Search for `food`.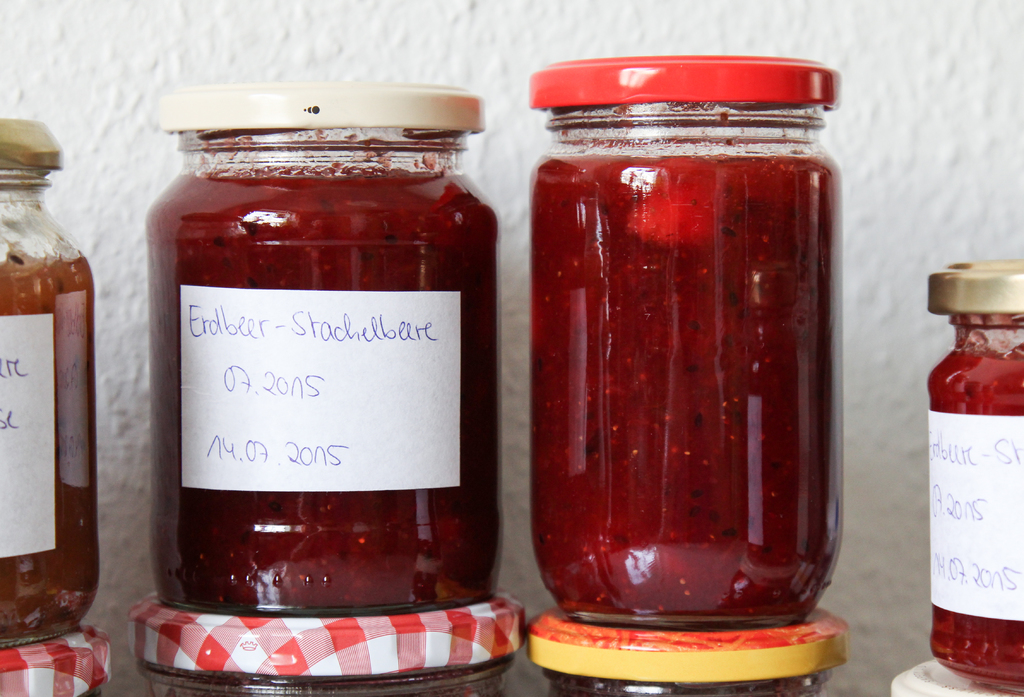
Found at crop(481, 90, 836, 657).
